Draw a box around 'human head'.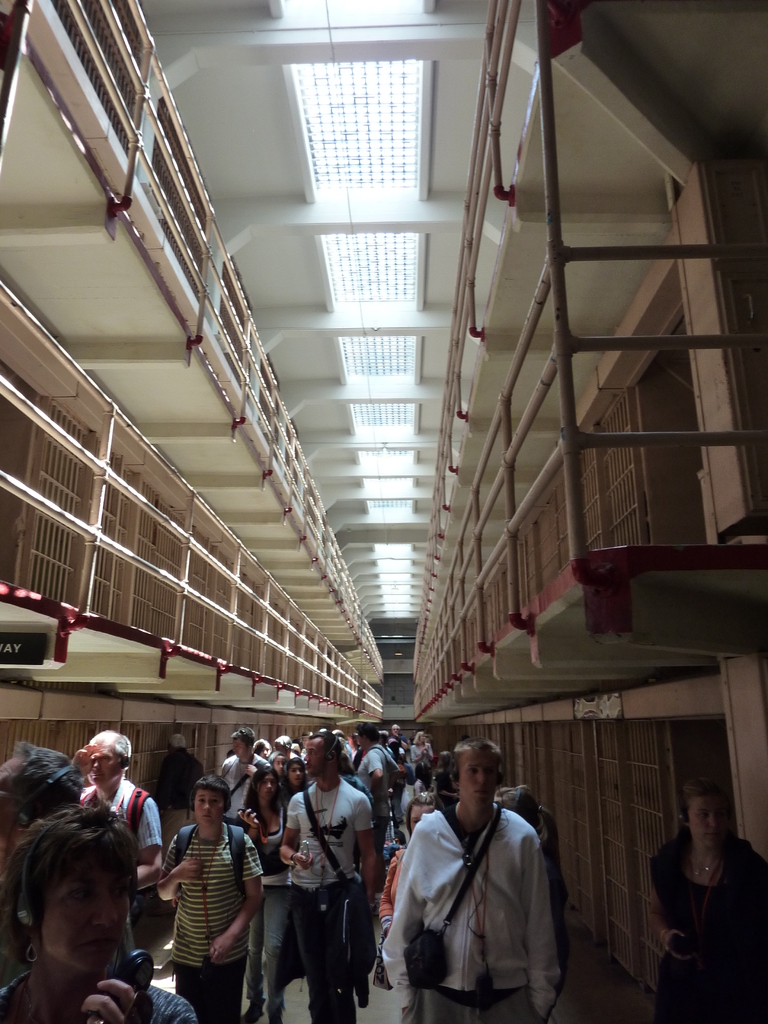
locate(72, 751, 91, 783).
